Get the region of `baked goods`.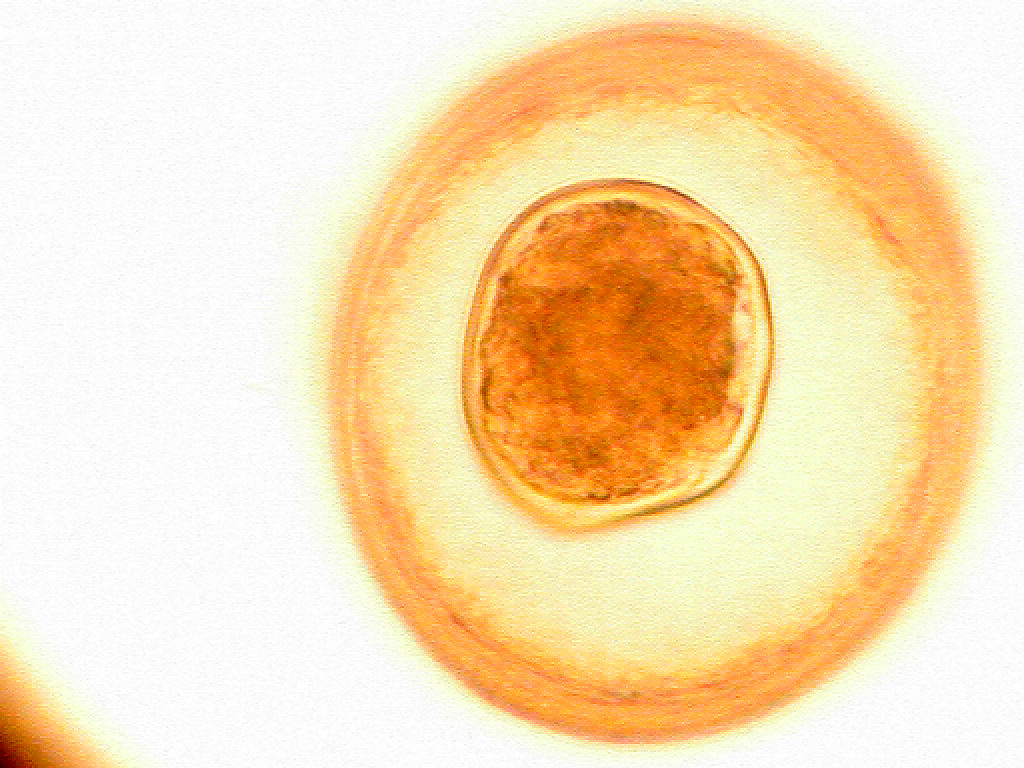
box(308, 9, 963, 713).
